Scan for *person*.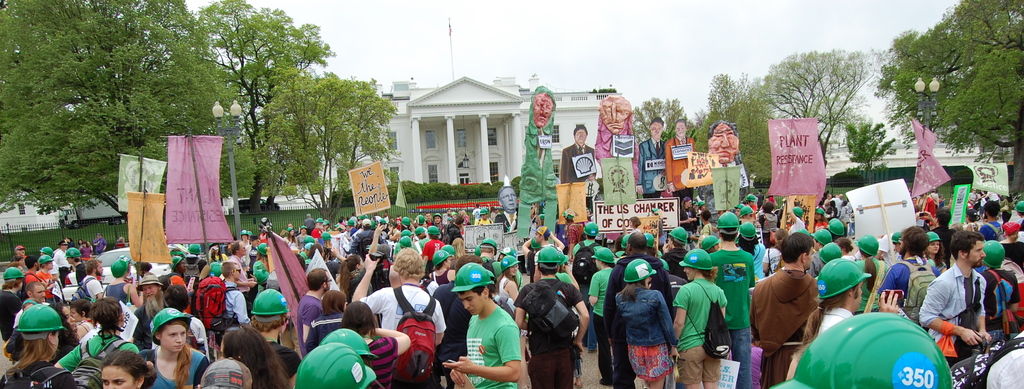
Scan result: x1=658 y1=225 x2=689 y2=279.
